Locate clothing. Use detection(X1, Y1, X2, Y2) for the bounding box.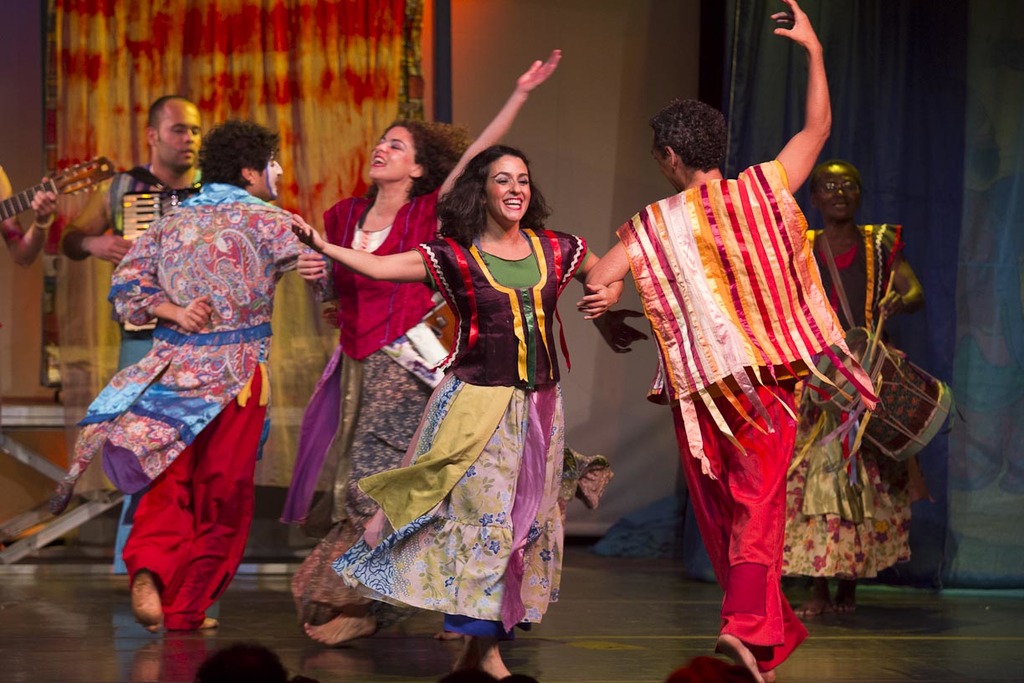
detection(112, 165, 206, 579).
